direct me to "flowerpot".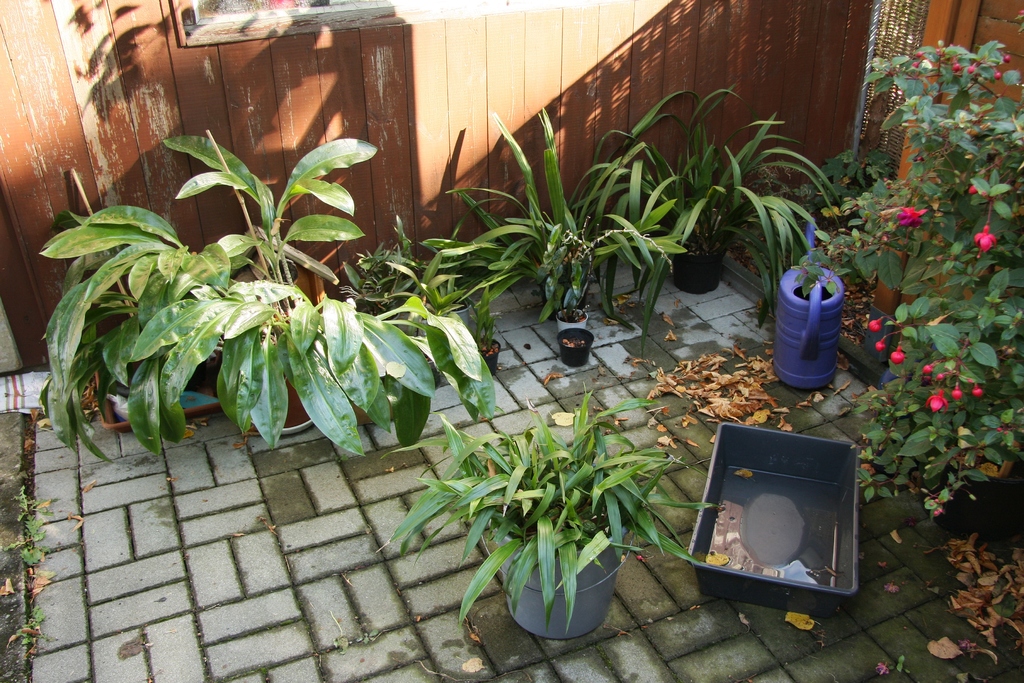
Direction: rect(468, 333, 503, 374).
